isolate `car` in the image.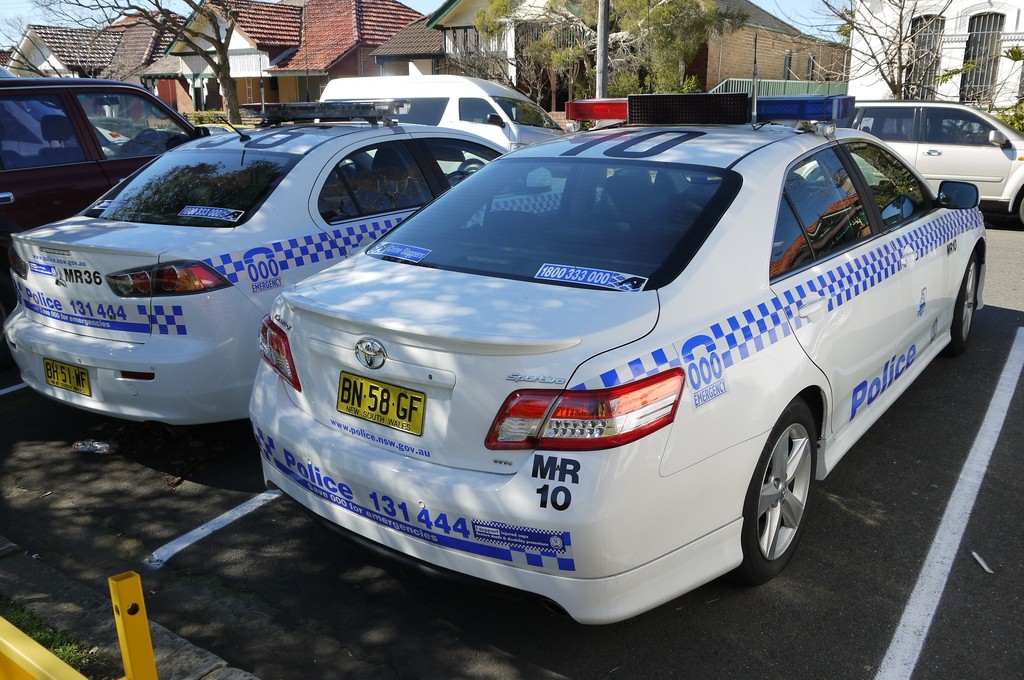
Isolated region: select_region(0, 99, 513, 421).
